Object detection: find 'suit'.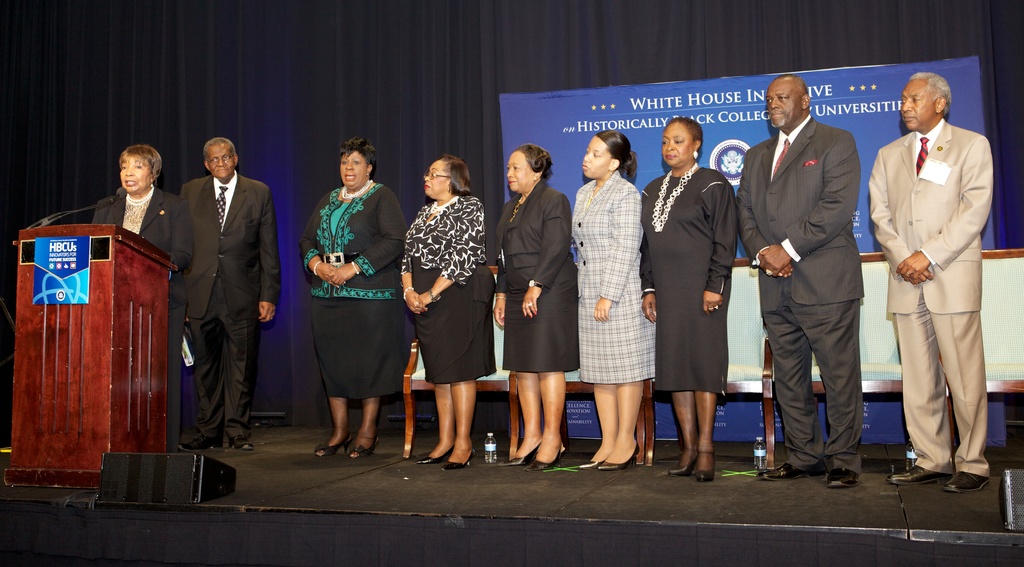
crop(92, 187, 191, 281).
